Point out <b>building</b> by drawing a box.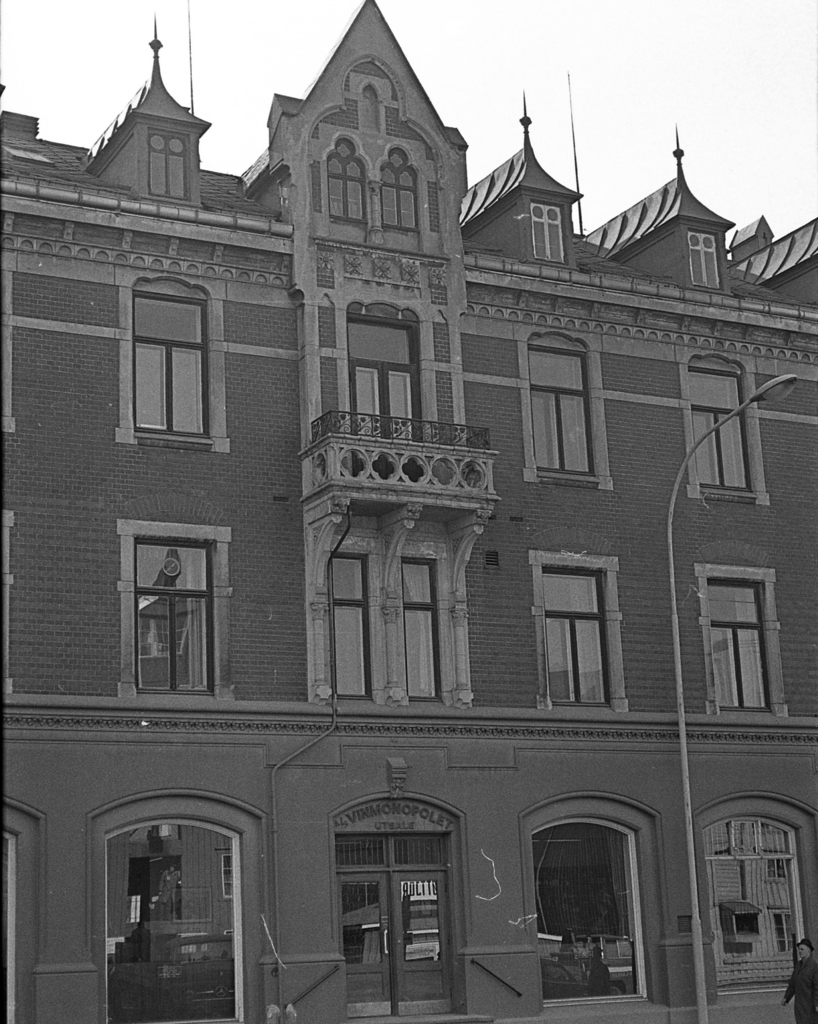
l=0, t=0, r=812, b=1023.
